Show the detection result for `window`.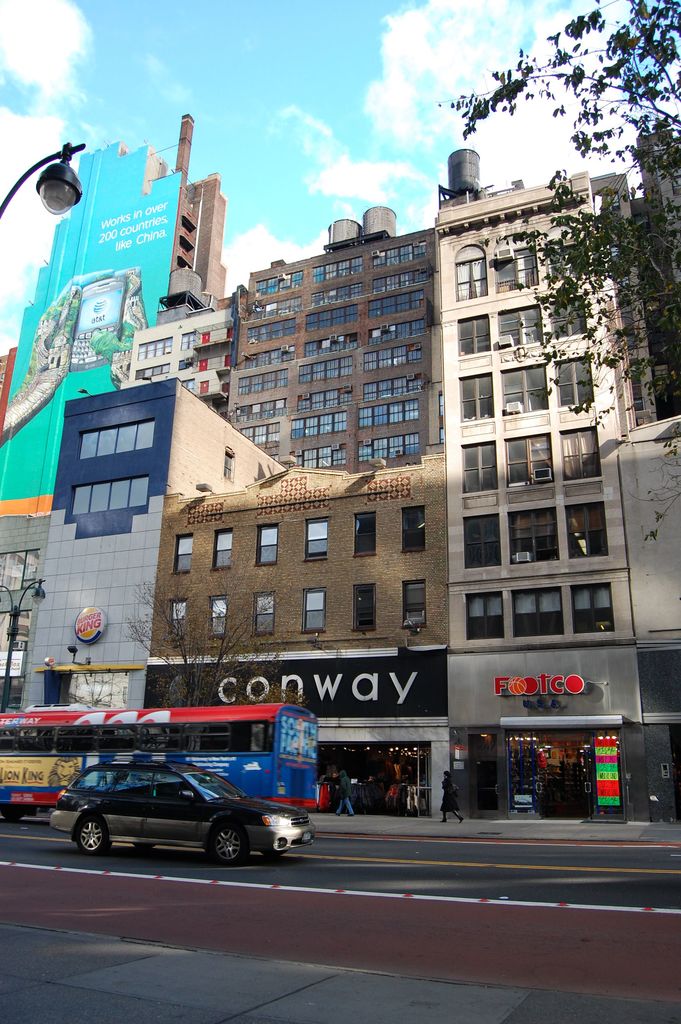
l=555, t=298, r=587, b=333.
